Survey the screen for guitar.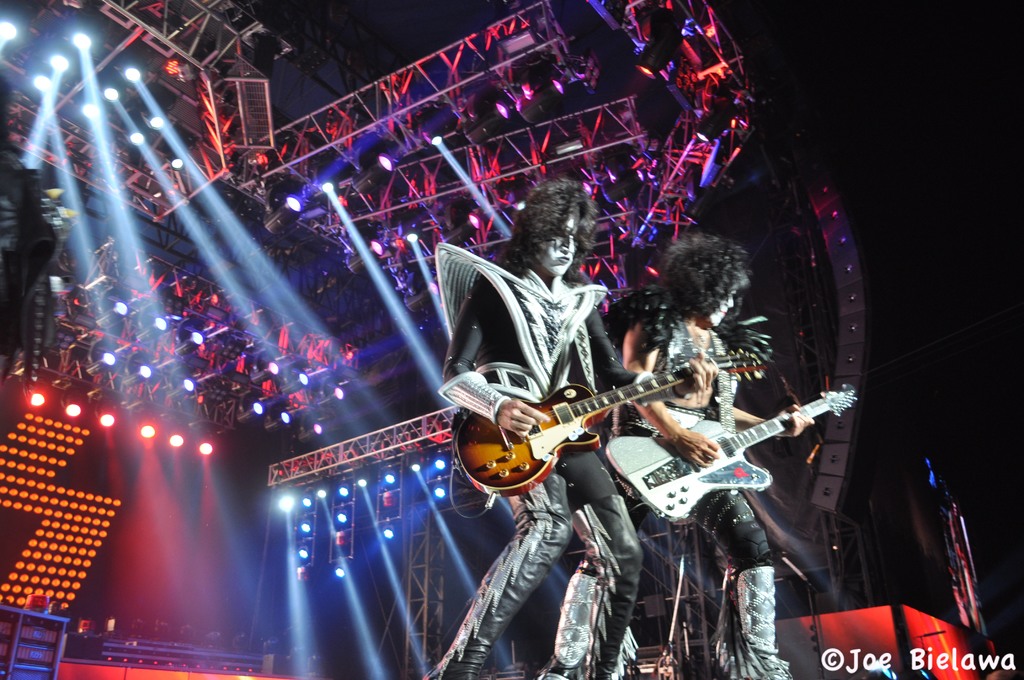
Survey found: bbox=[449, 348, 760, 499].
